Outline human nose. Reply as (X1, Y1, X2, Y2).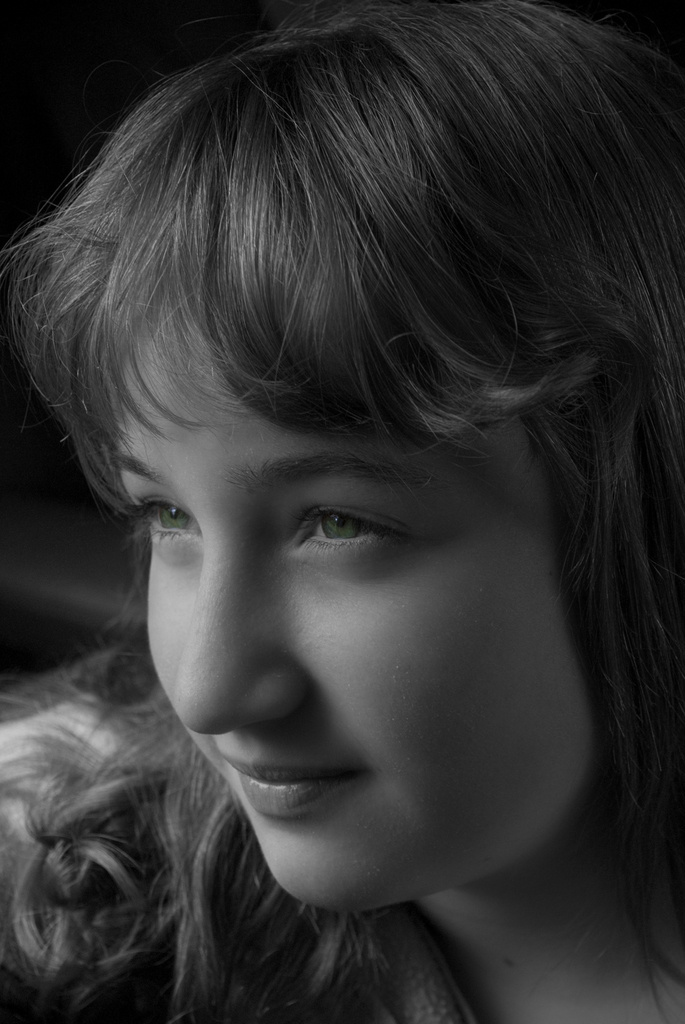
(173, 548, 295, 736).
